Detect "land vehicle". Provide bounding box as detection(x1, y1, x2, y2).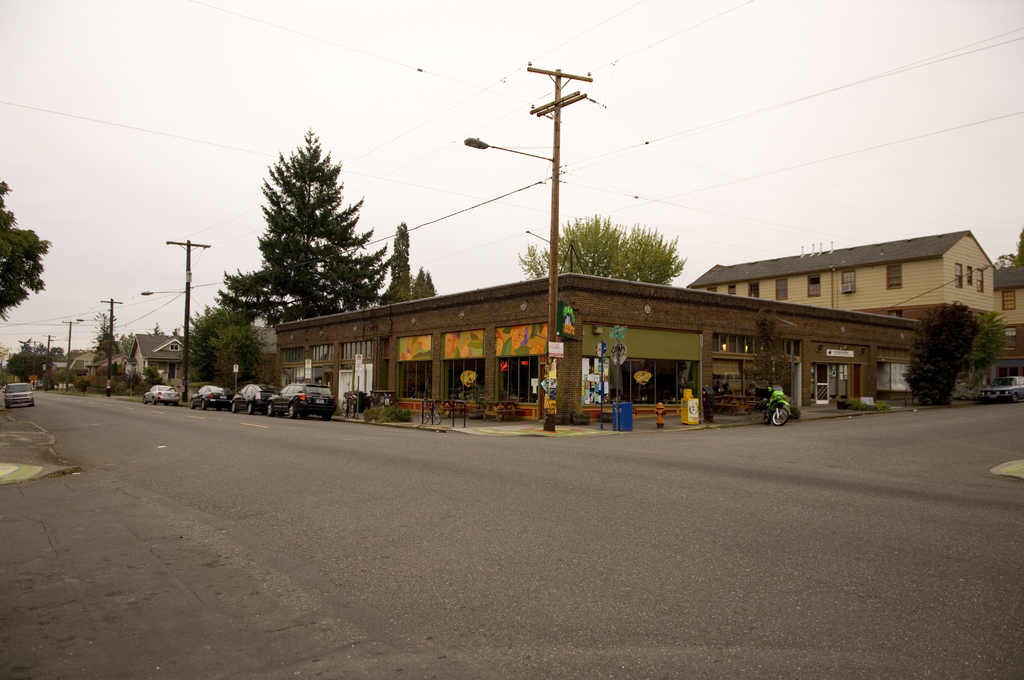
detection(761, 385, 792, 430).
